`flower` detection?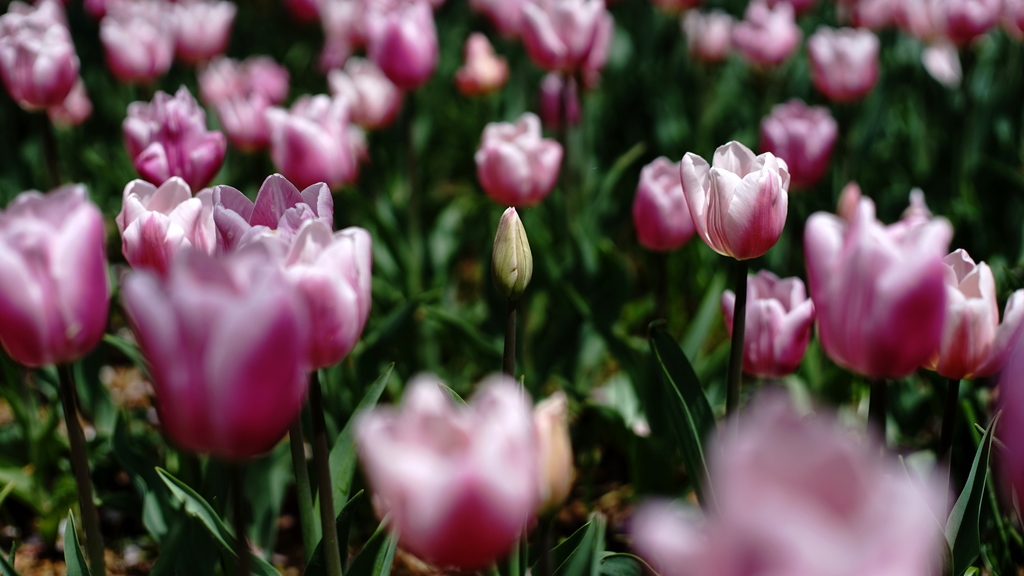
BBox(471, 109, 563, 207)
